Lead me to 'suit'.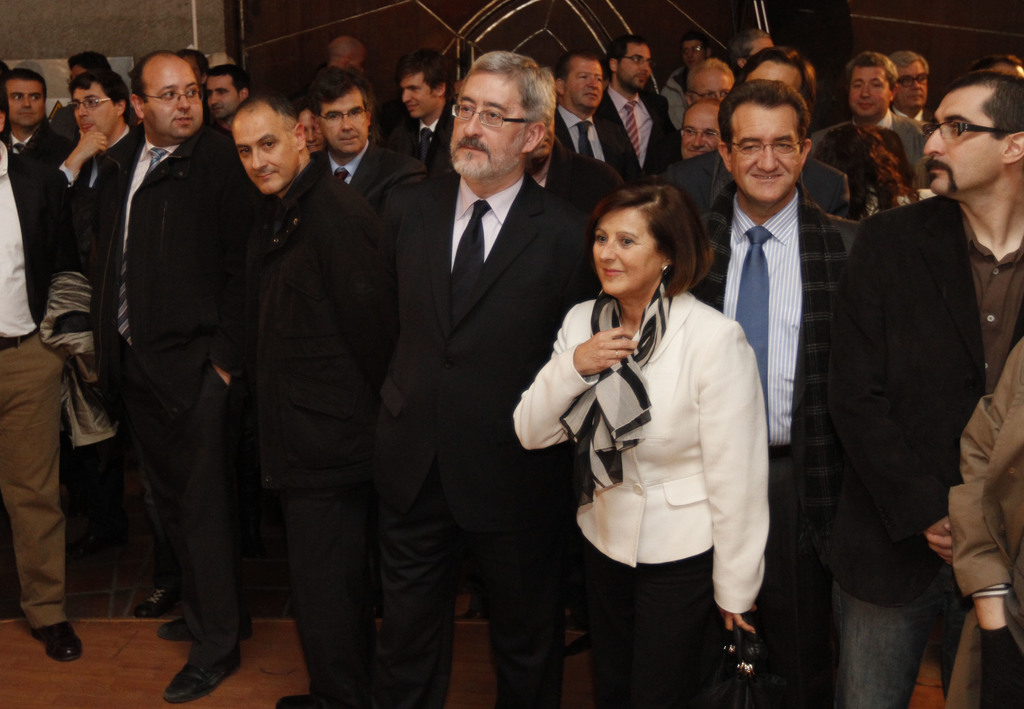
Lead to [x1=381, y1=174, x2=602, y2=708].
